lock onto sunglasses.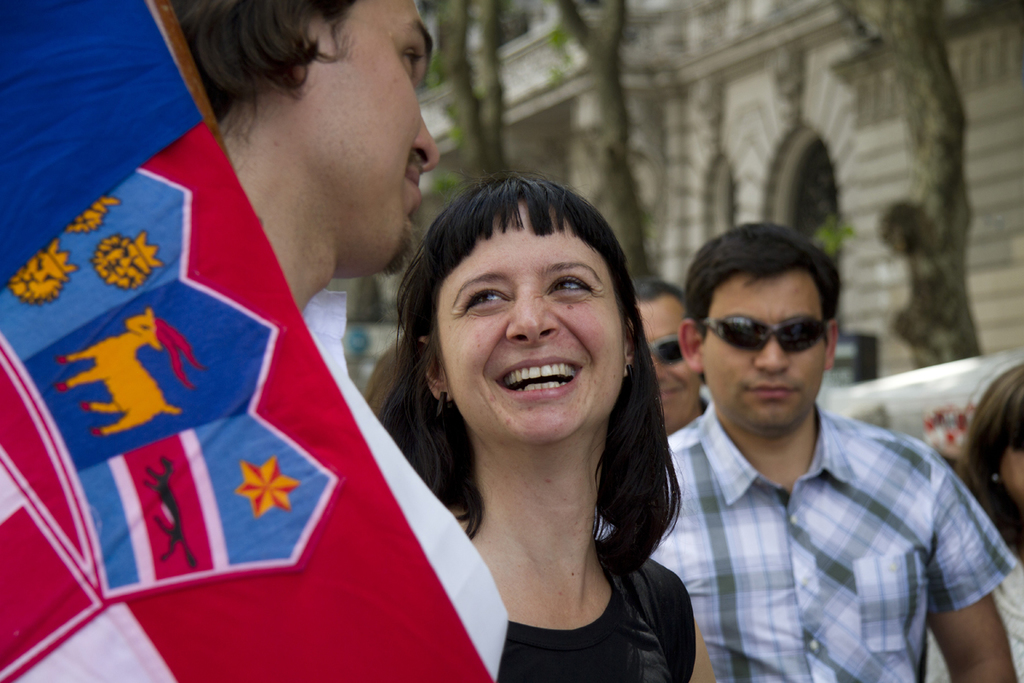
Locked: {"x1": 705, "y1": 318, "x2": 823, "y2": 352}.
